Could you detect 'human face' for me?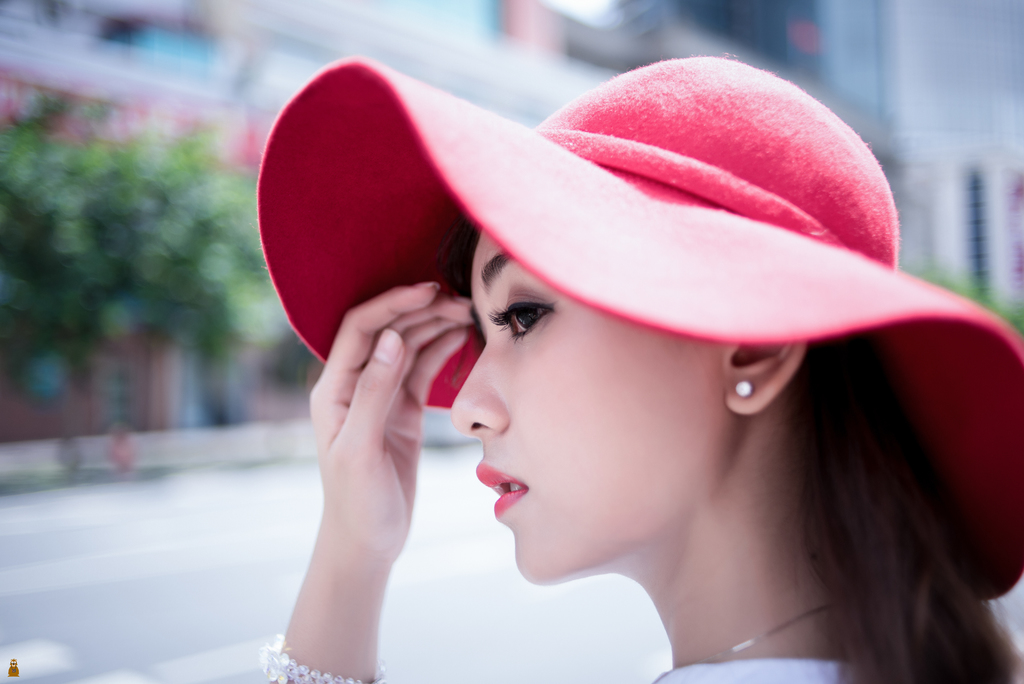
Detection result: bbox=[451, 229, 726, 585].
